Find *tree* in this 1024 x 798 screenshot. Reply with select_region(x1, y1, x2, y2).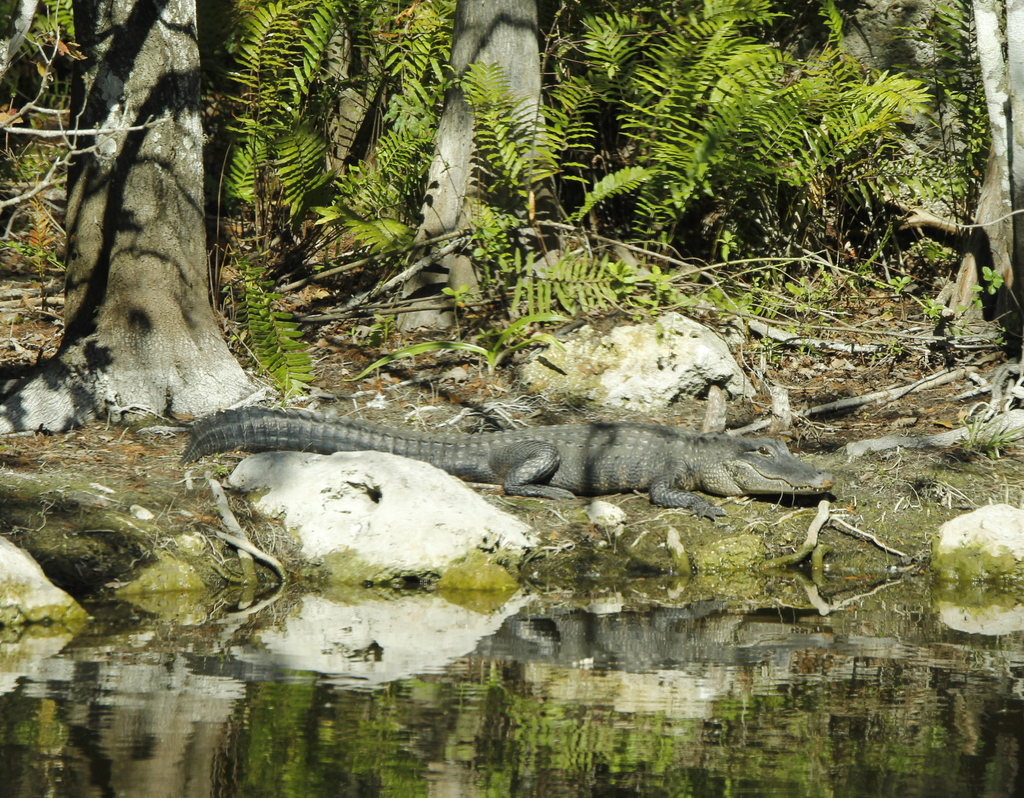
select_region(358, 0, 538, 339).
